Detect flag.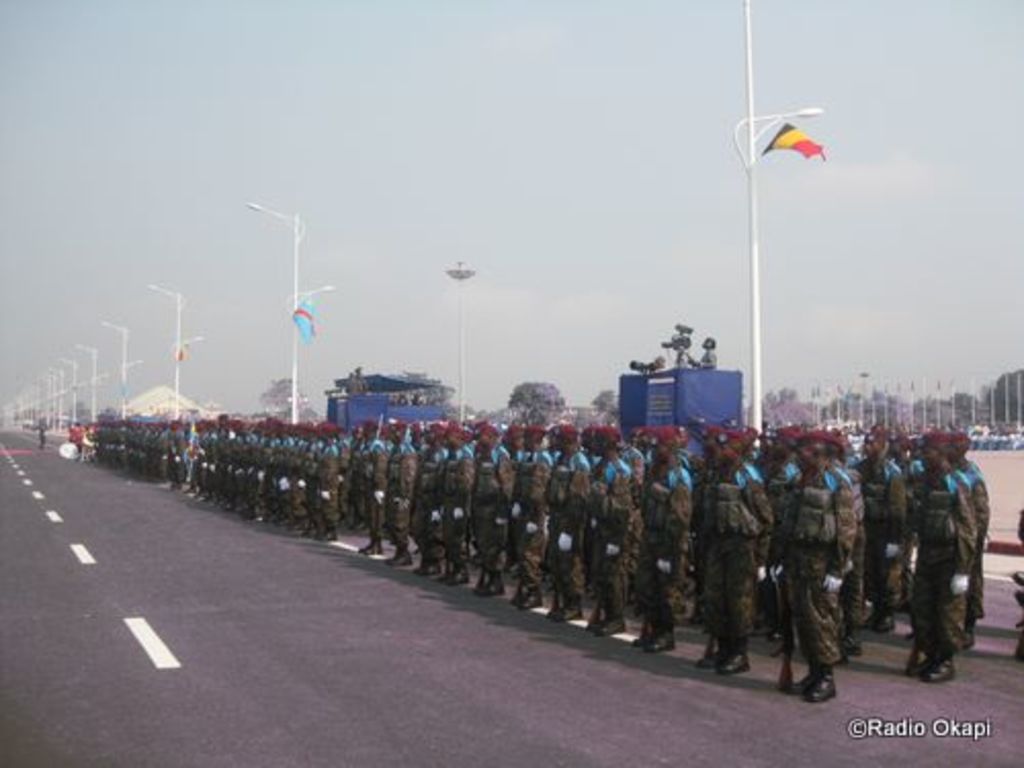
Detected at (836, 385, 844, 397).
